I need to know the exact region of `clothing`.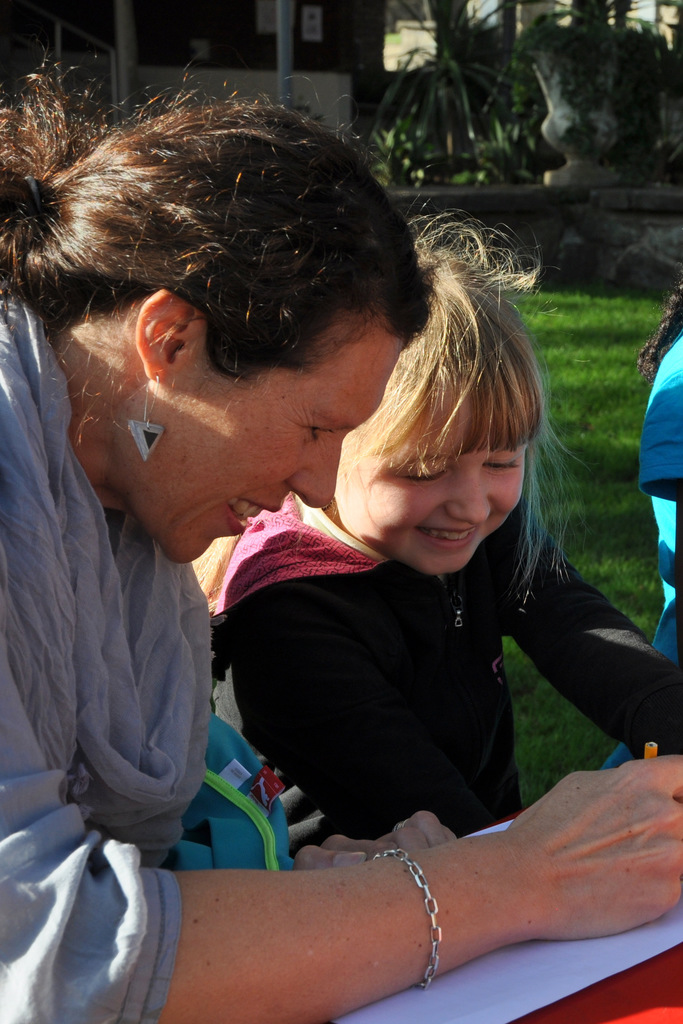
Region: 170:463:670:874.
